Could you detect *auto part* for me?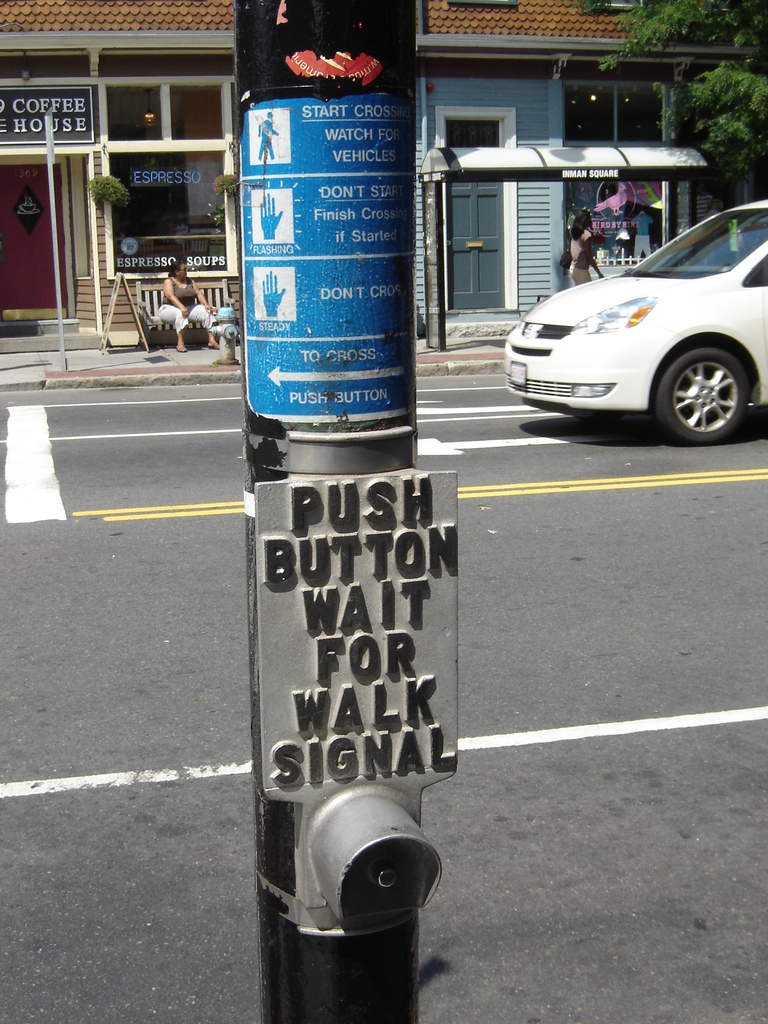
Detection result: (522, 272, 739, 363).
